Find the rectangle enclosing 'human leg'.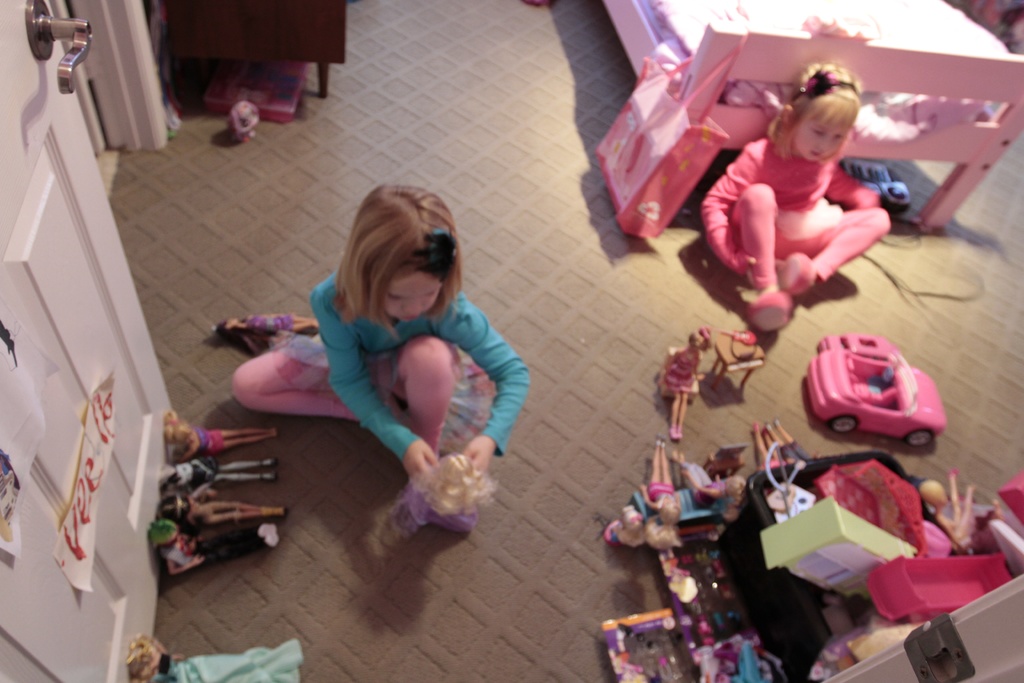
<box>229,327,365,415</box>.
